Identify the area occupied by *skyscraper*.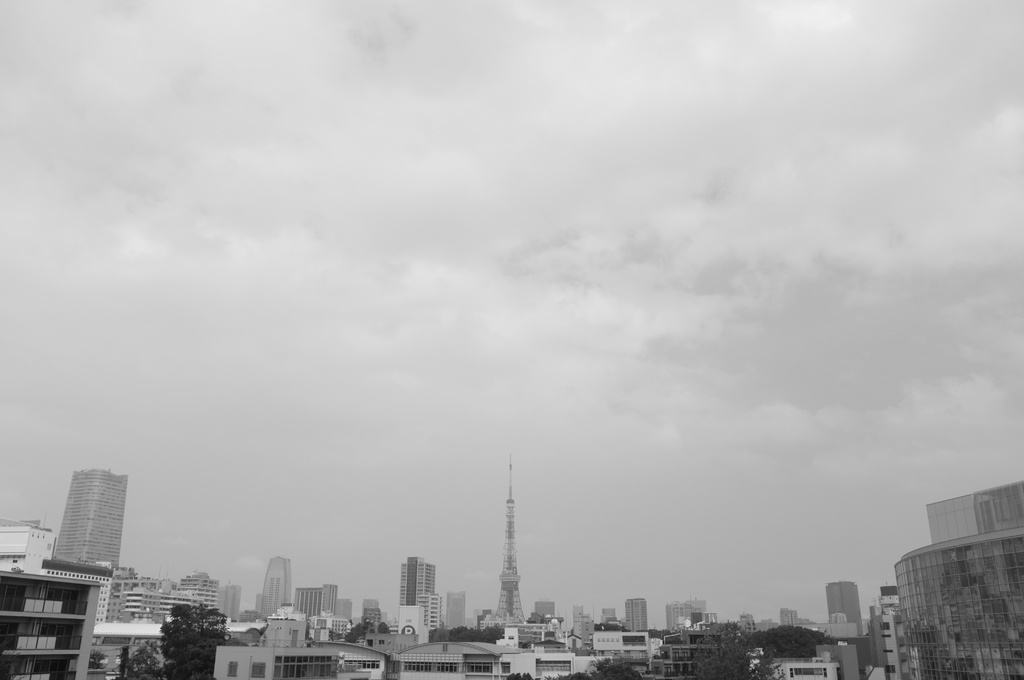
Area: {"left": 293, "top": 586, "right": 321, "bottom": 616}.
